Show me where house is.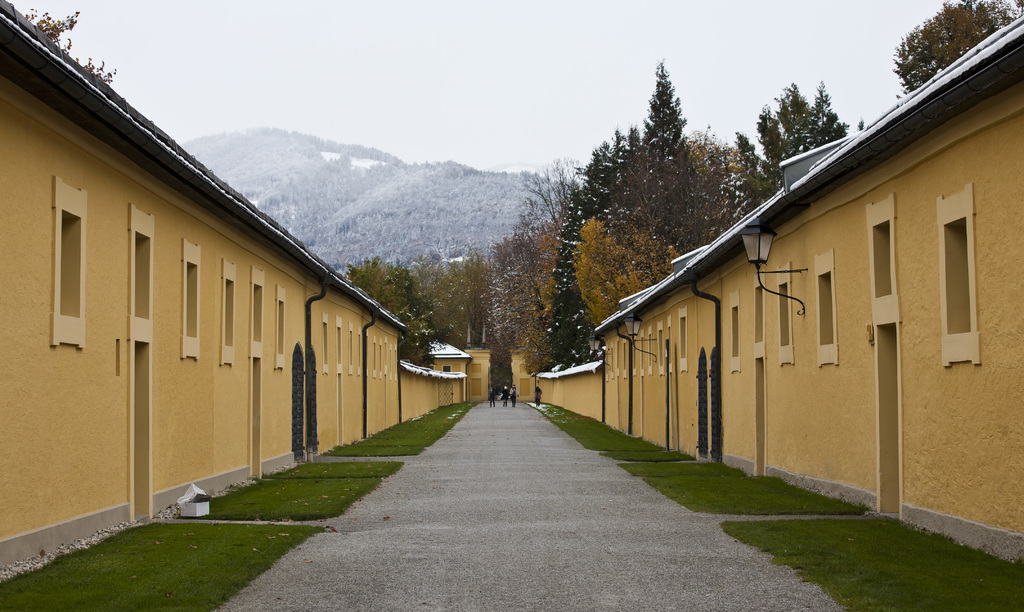
house is at region(541, 9, 1023, 567).
